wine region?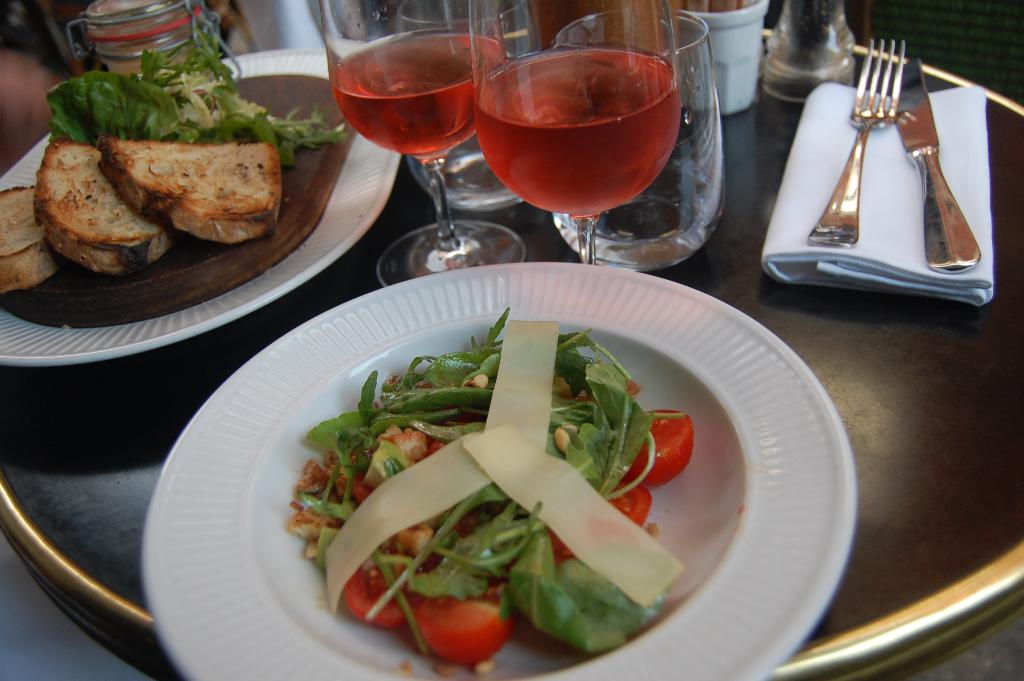
box(461, 39, 684, 219)
